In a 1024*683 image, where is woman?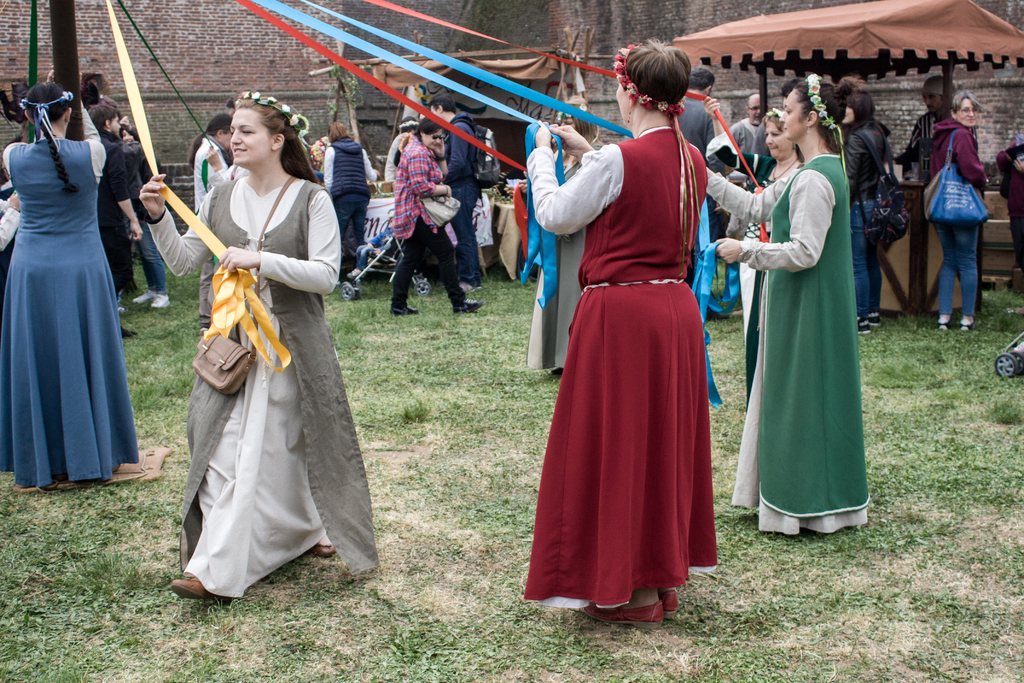
x1=930 y1=89 x2=991 y2=328.
